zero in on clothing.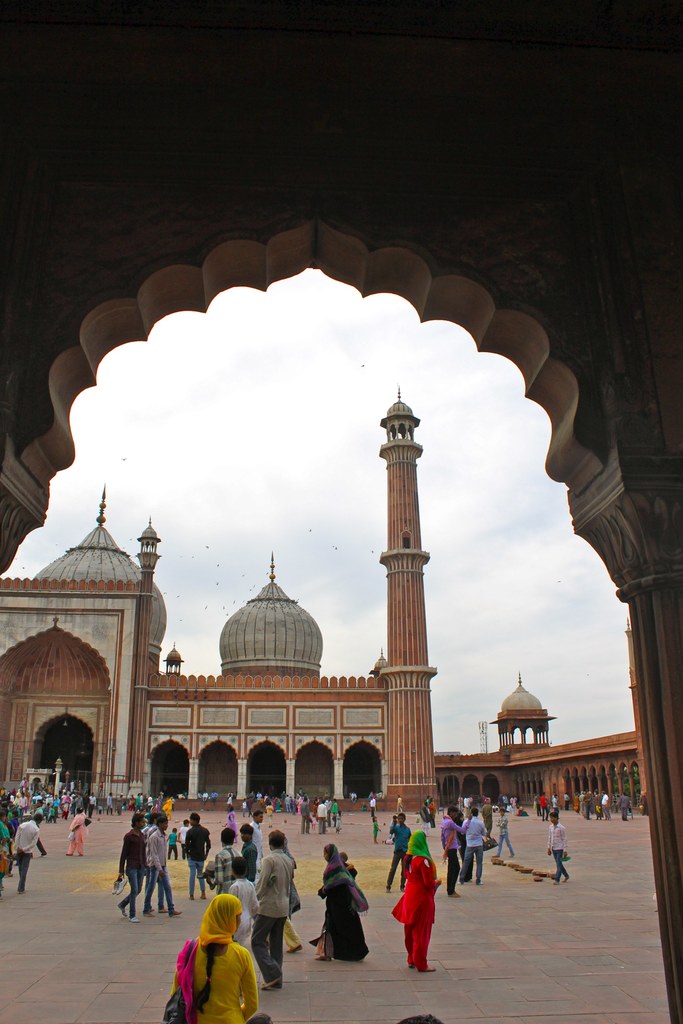
Zeroed in: region(160, 798, 173, 819).
